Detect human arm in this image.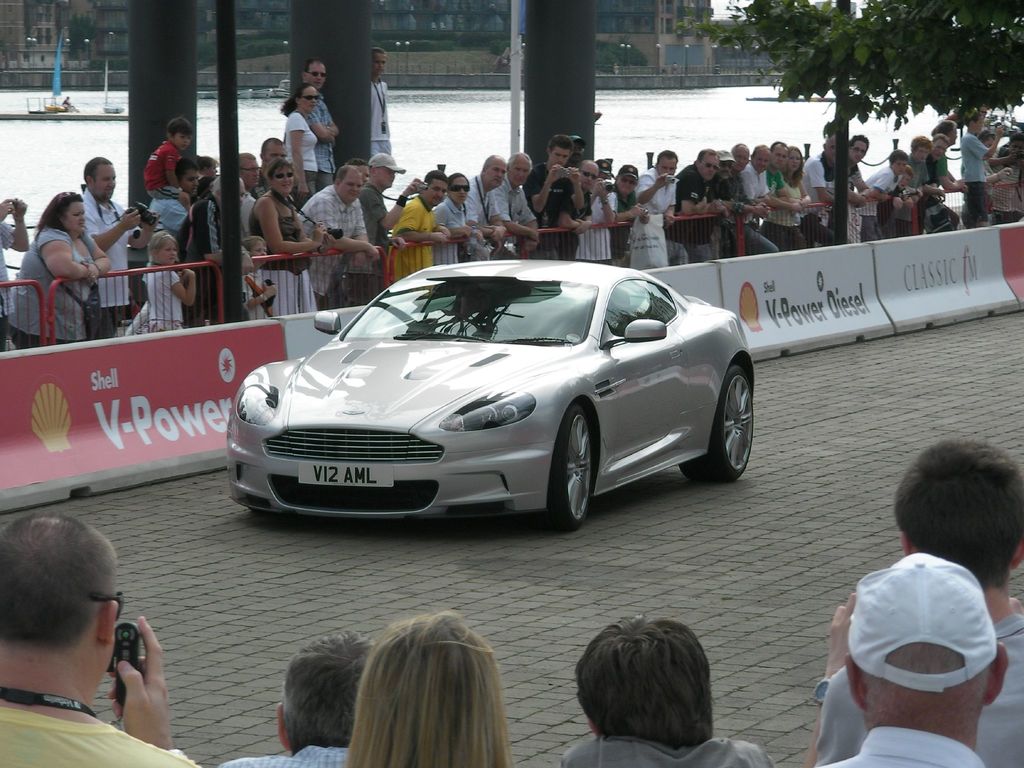
Detection: Rect(719, 203, 764, 216).
